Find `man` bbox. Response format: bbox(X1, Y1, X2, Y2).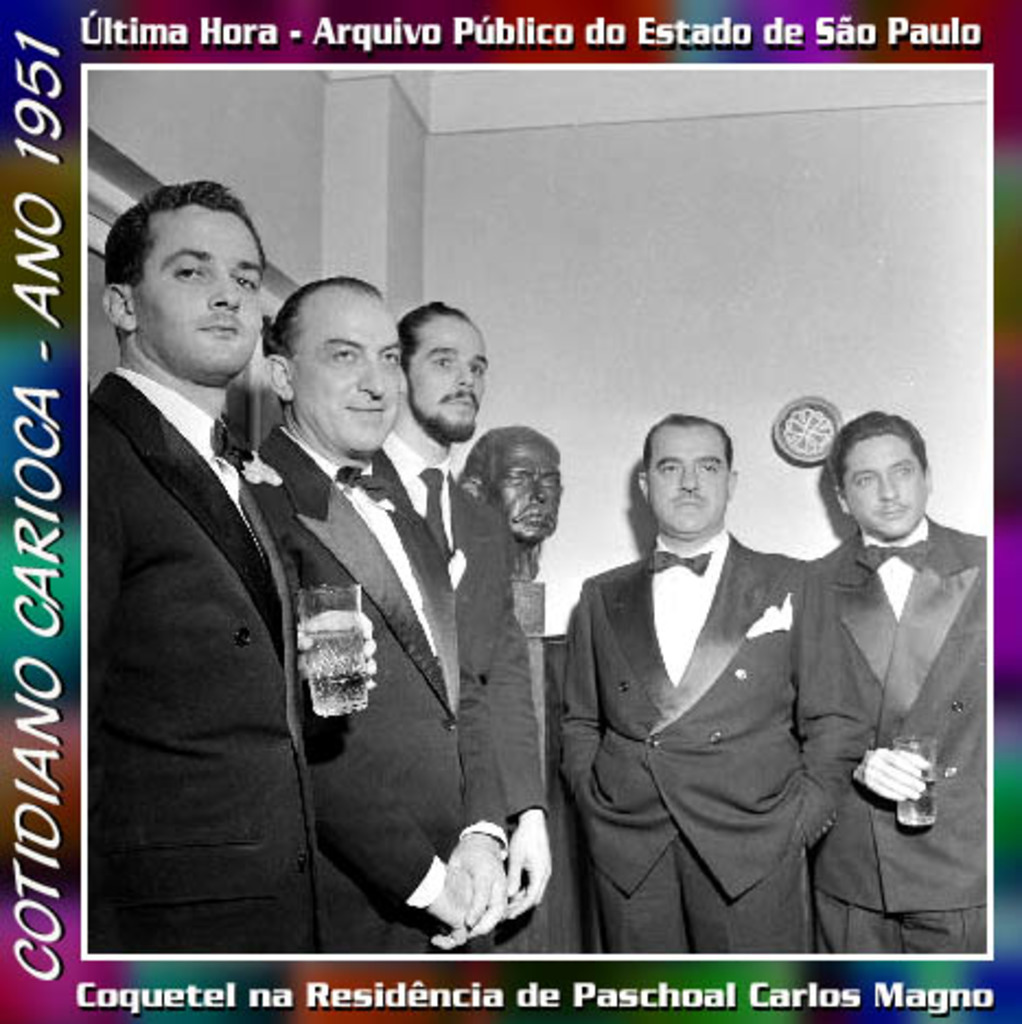
bbox(68, 179, 376, 989).
